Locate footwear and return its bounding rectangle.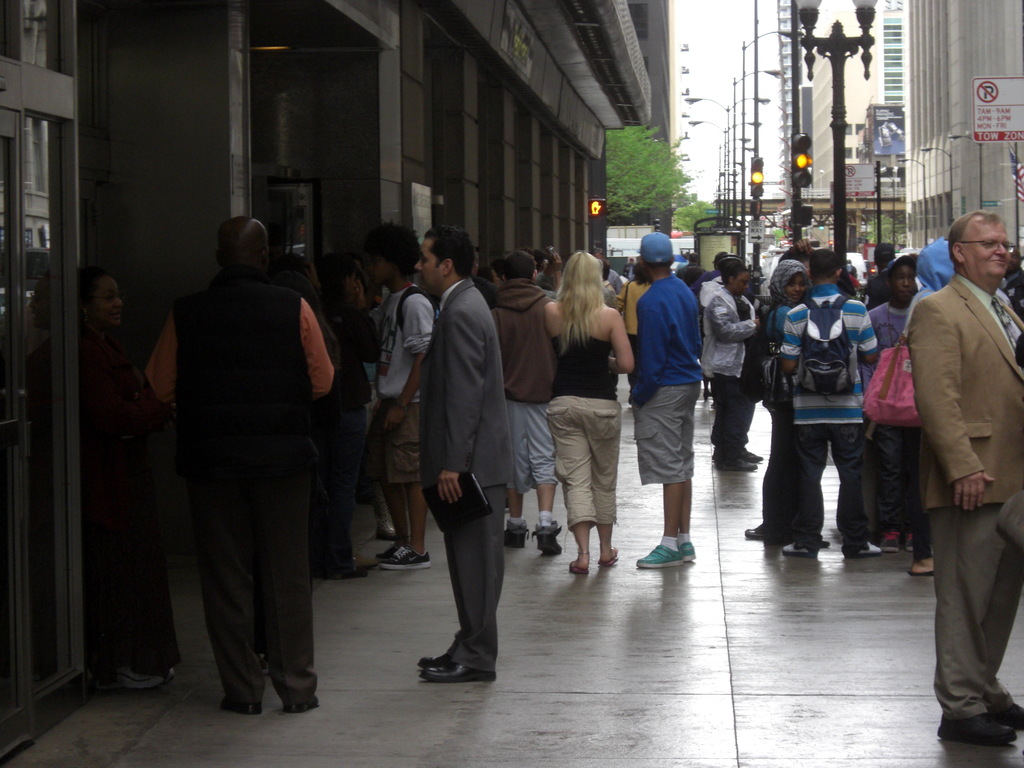
left=533, top=524, right=559, bottom=554.
